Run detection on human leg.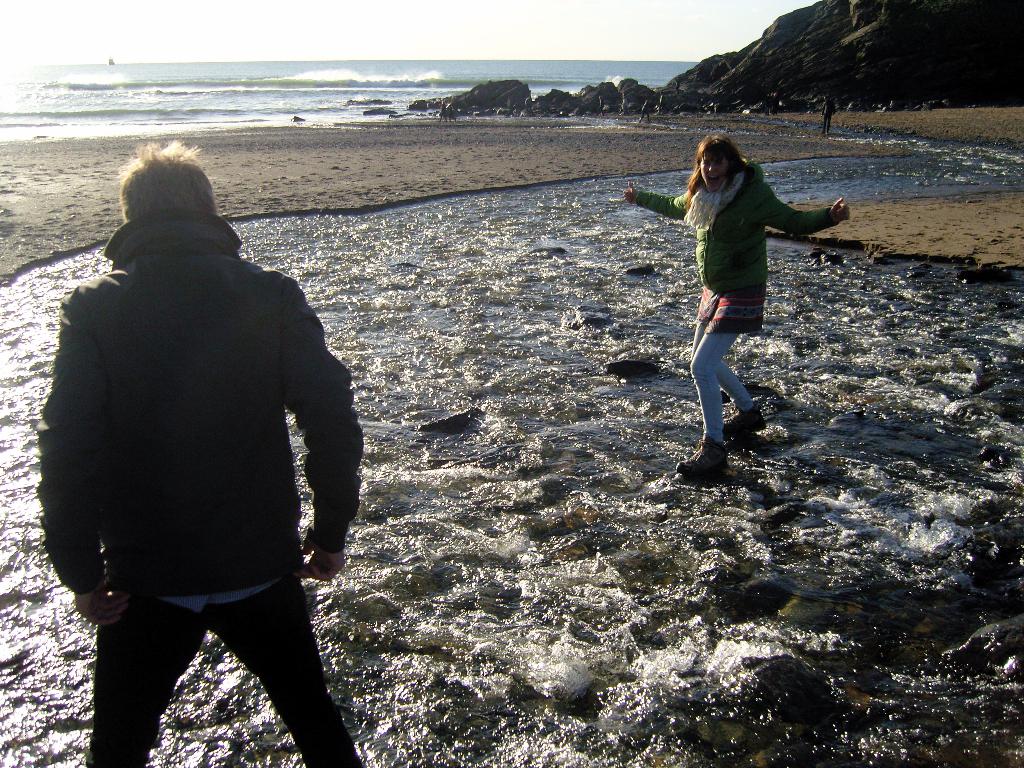
Result: detection(197, 573, 360, 767).
